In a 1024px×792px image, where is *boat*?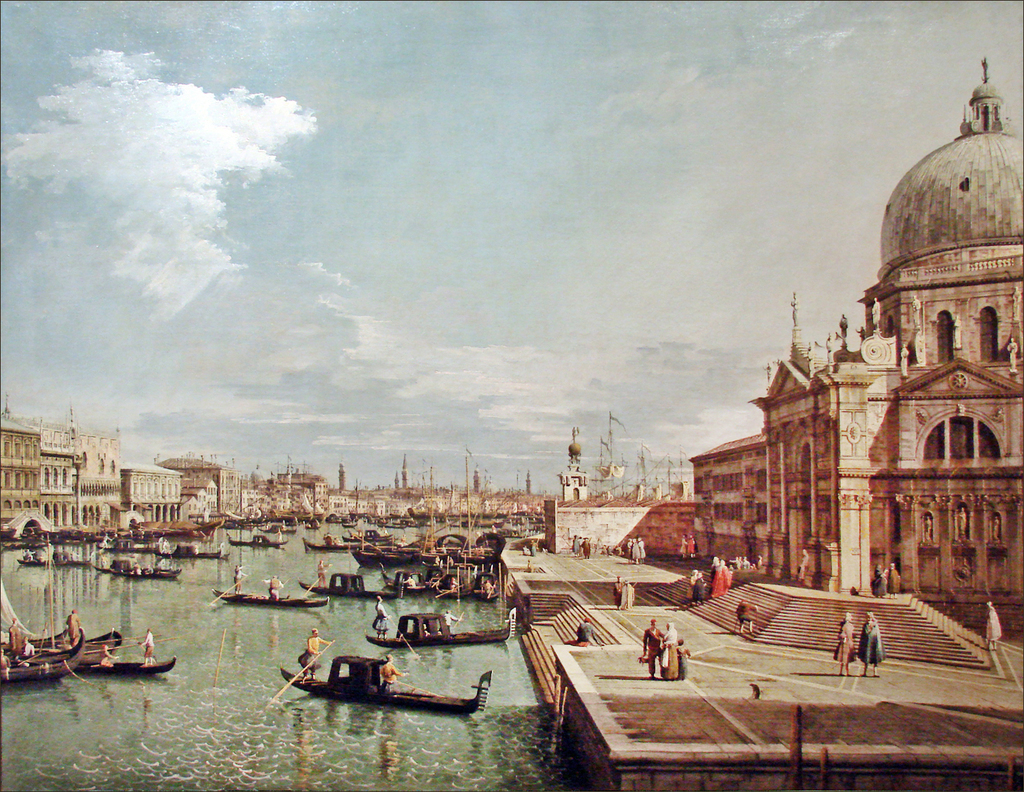
locate(205, 581, 326, 616).
